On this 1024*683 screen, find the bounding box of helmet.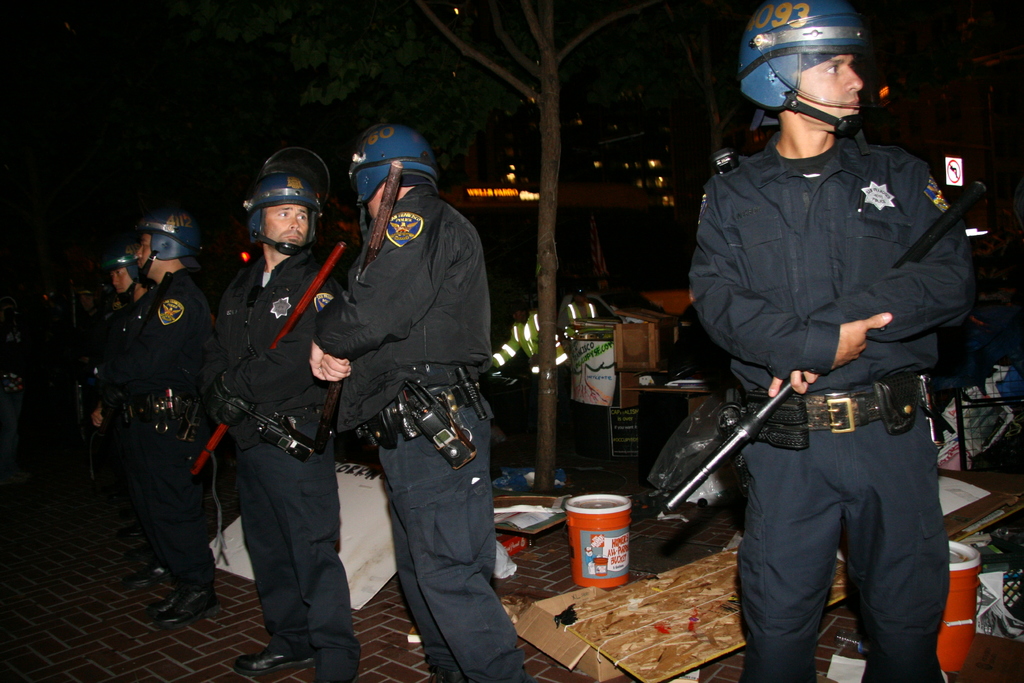
Bounding box: {"x1": 241, "y1": 151, "x2": 328, "y2": 256}.
